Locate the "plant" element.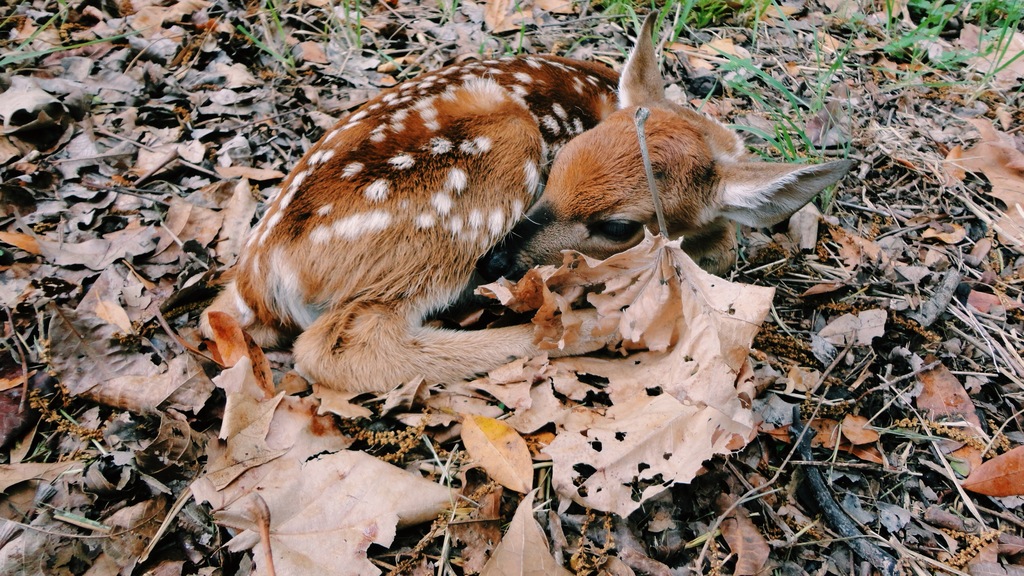
Element bbox: bbox=[316, 0, 401, 72].
